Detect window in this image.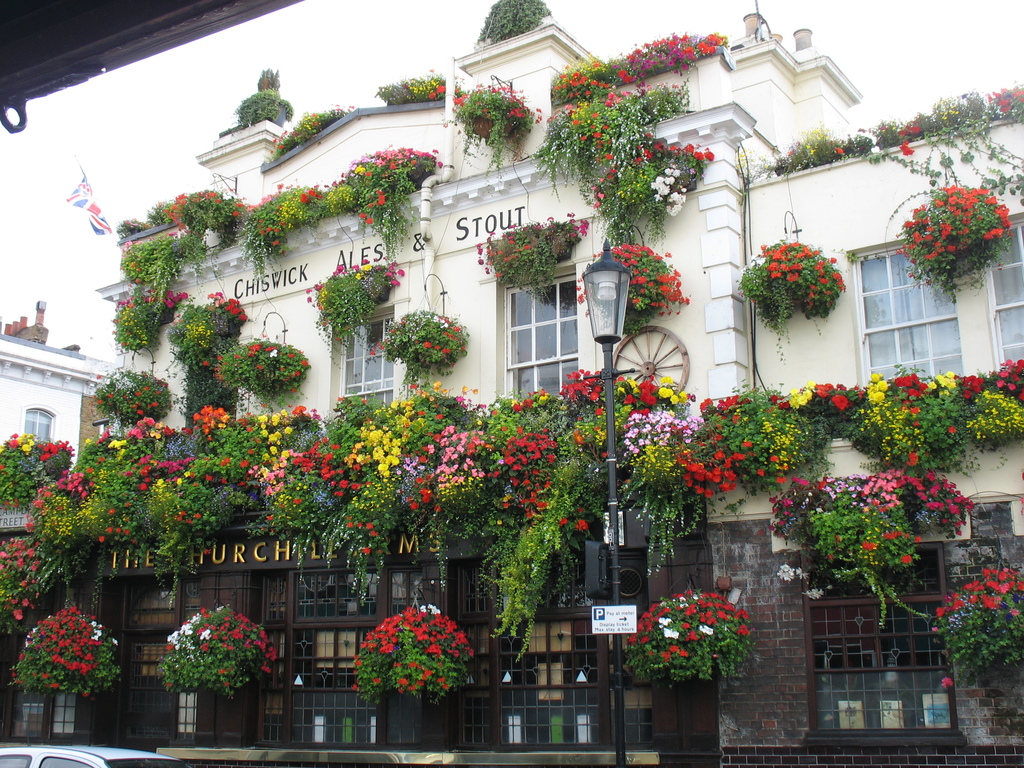
Detection: [left=337, top=322, right=396, bottom=409].
